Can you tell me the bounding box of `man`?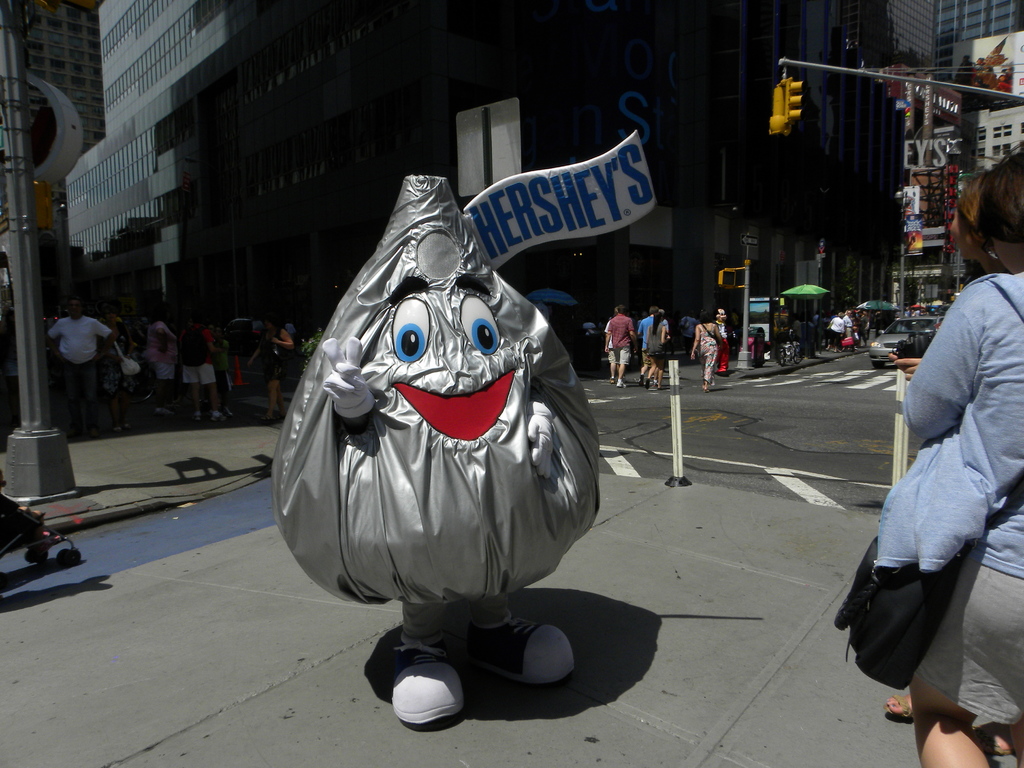
<region>604, 305, 636, 390</region>.
